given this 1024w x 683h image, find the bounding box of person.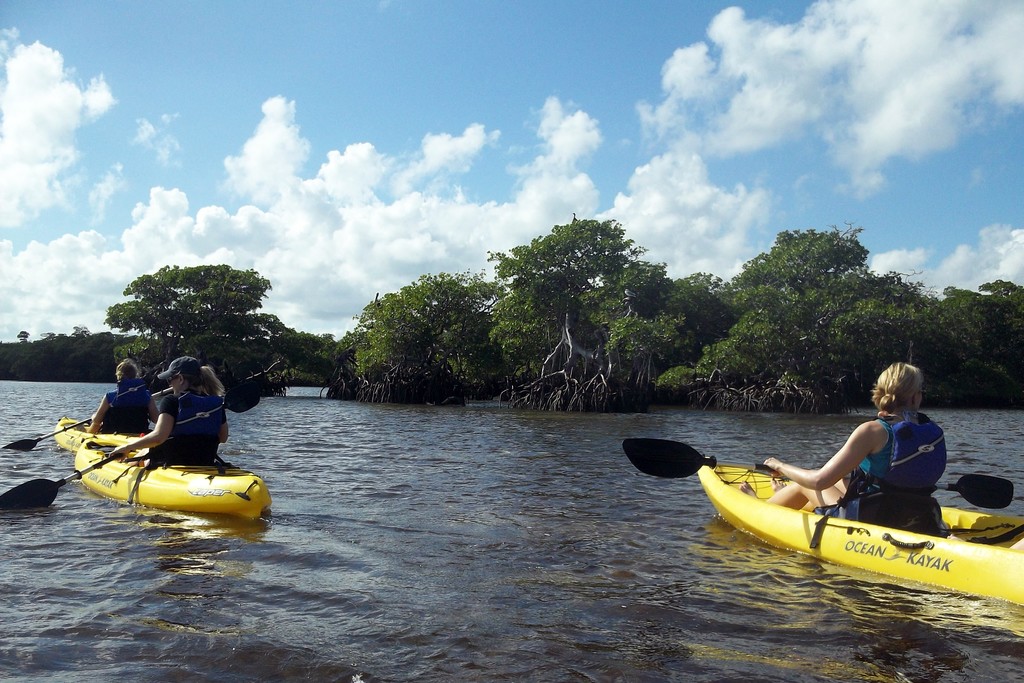
l=82, t=361, r=166, b=445.
